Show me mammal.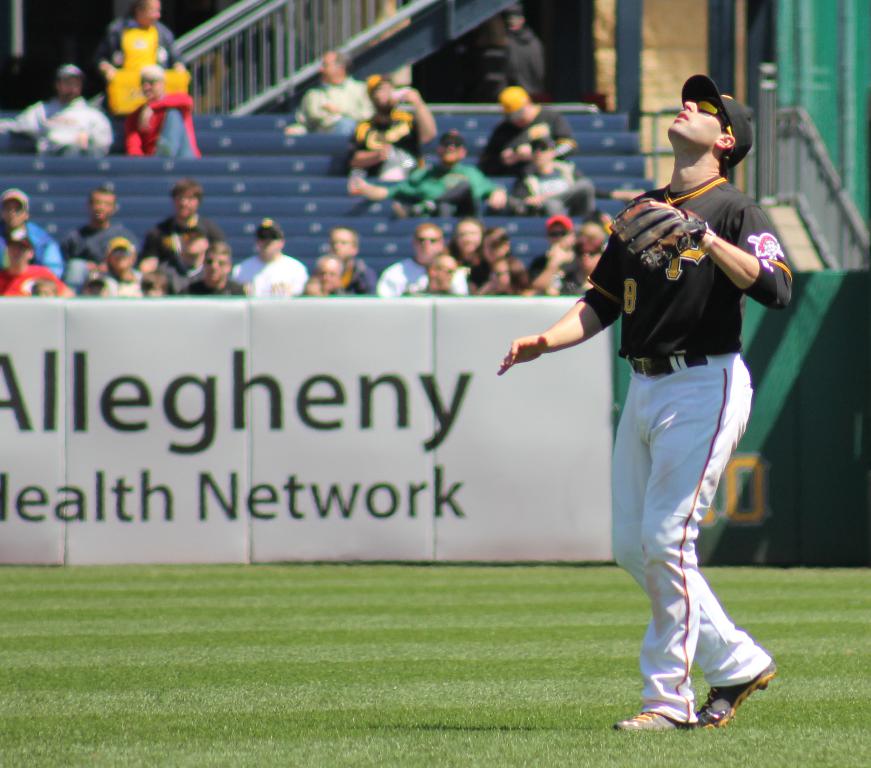
mammal is here: [447,211,491,284].
